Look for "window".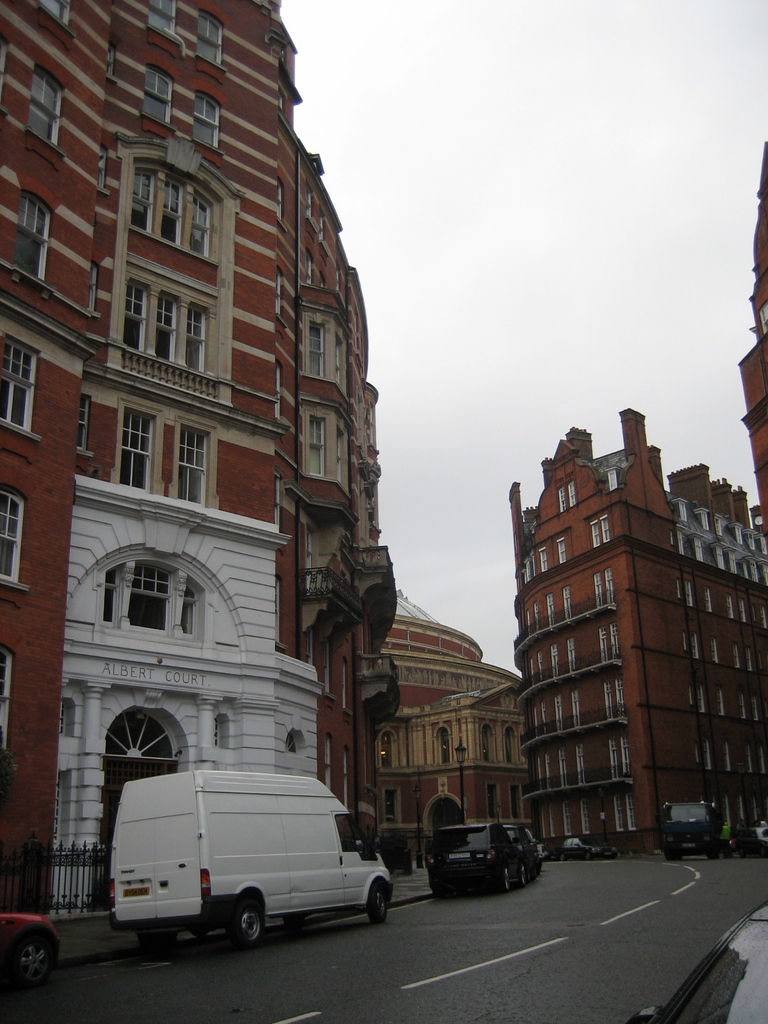
Found: box(14, 190, 49, 279).
